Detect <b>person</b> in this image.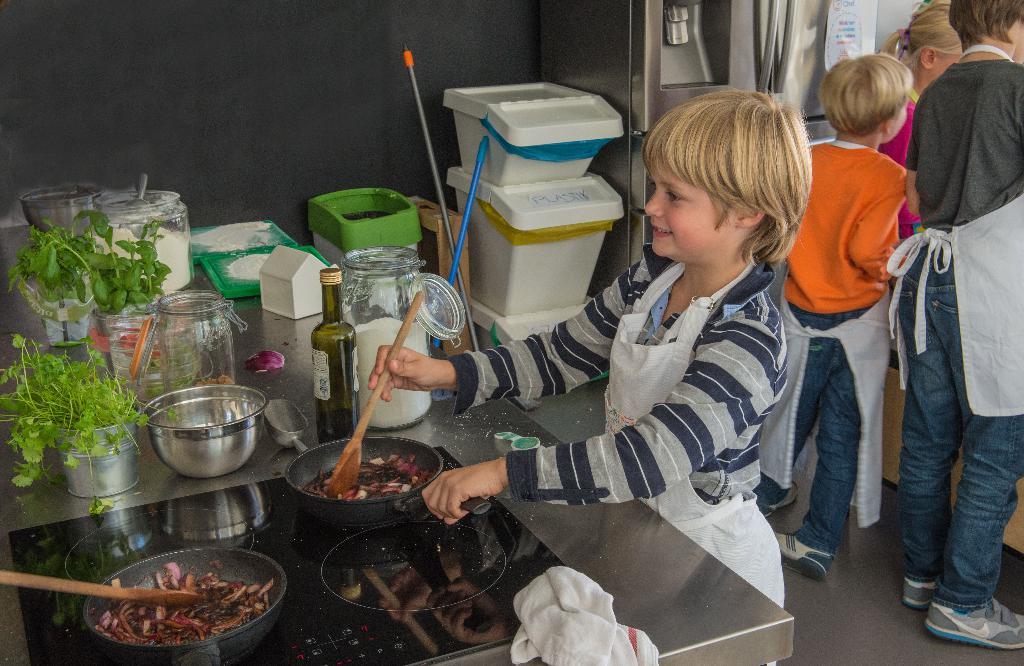
Detection: [899, 0, 1023, 651].
